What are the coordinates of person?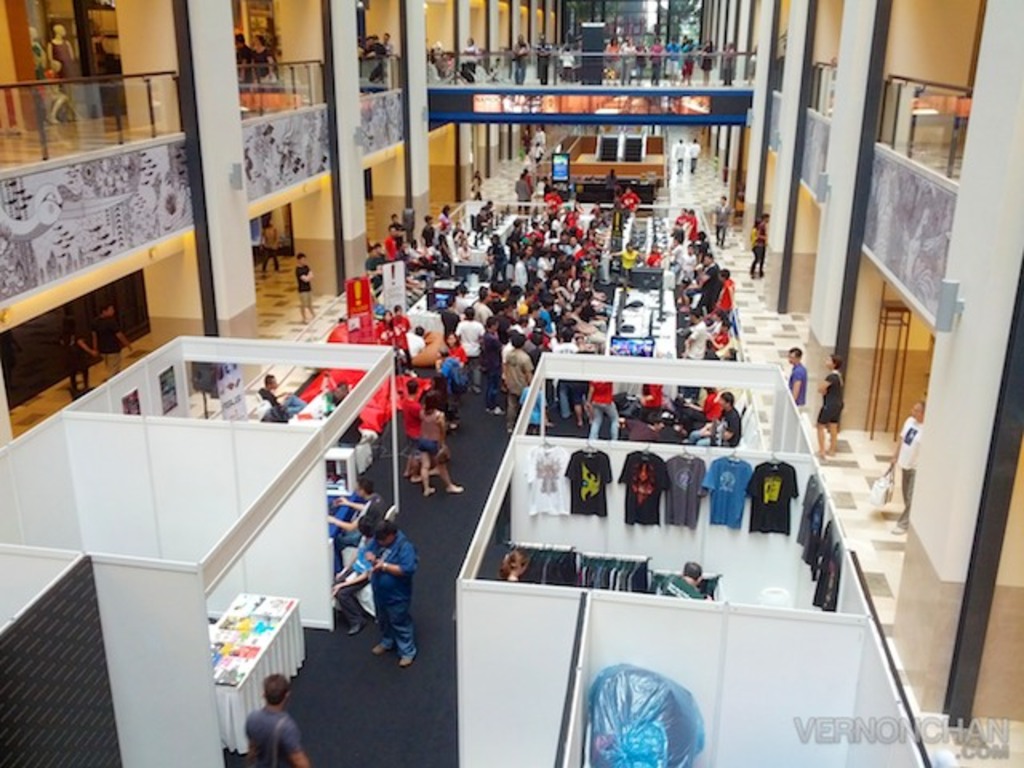
left=30, top=26, right=56, bottom=118.
